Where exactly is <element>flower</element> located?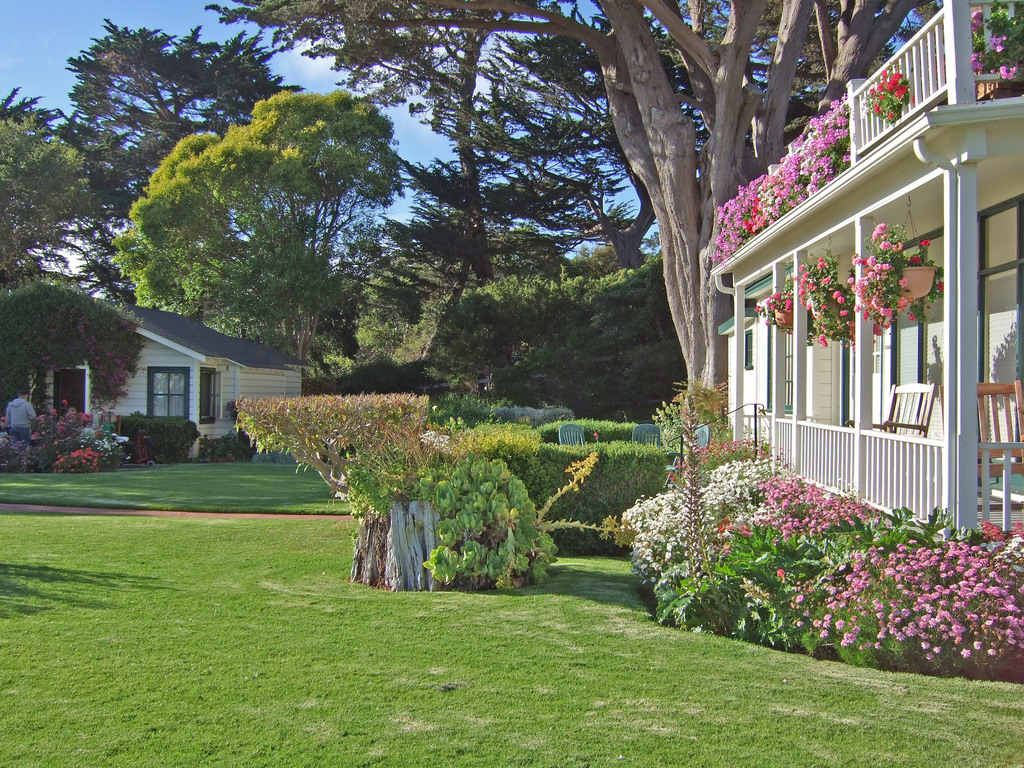
Its bounding box is crop(880, 72, 888, 74).
